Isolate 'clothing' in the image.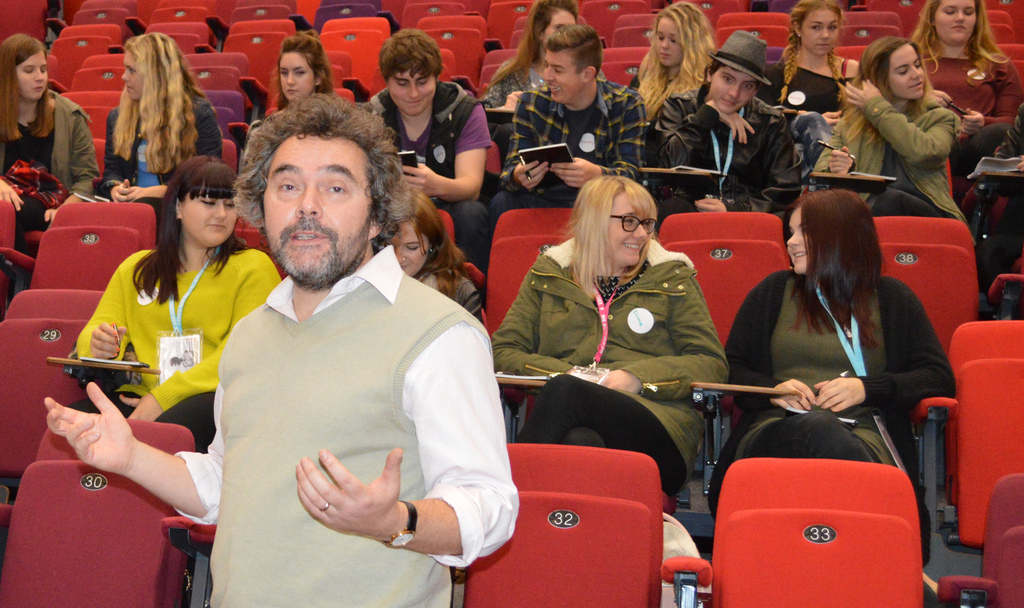
Isolated region: pyautogui.locateOnScreen(481, 56, 608, 167).
